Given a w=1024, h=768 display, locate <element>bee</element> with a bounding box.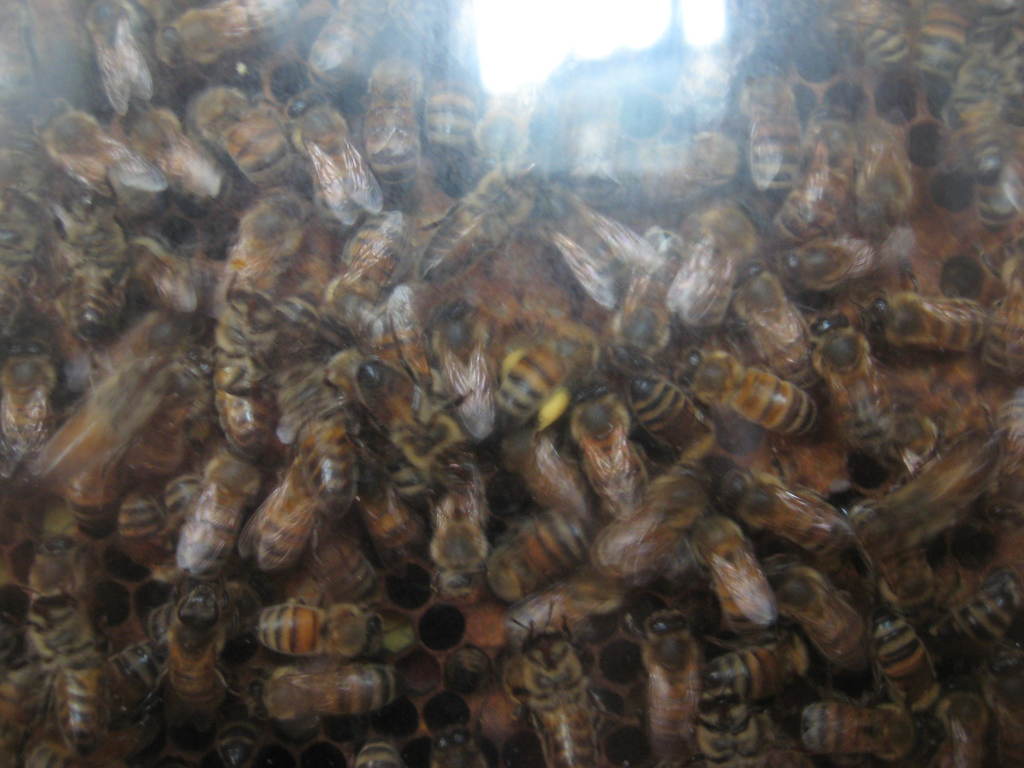
Located: locate(100, 467, 154, 540).
